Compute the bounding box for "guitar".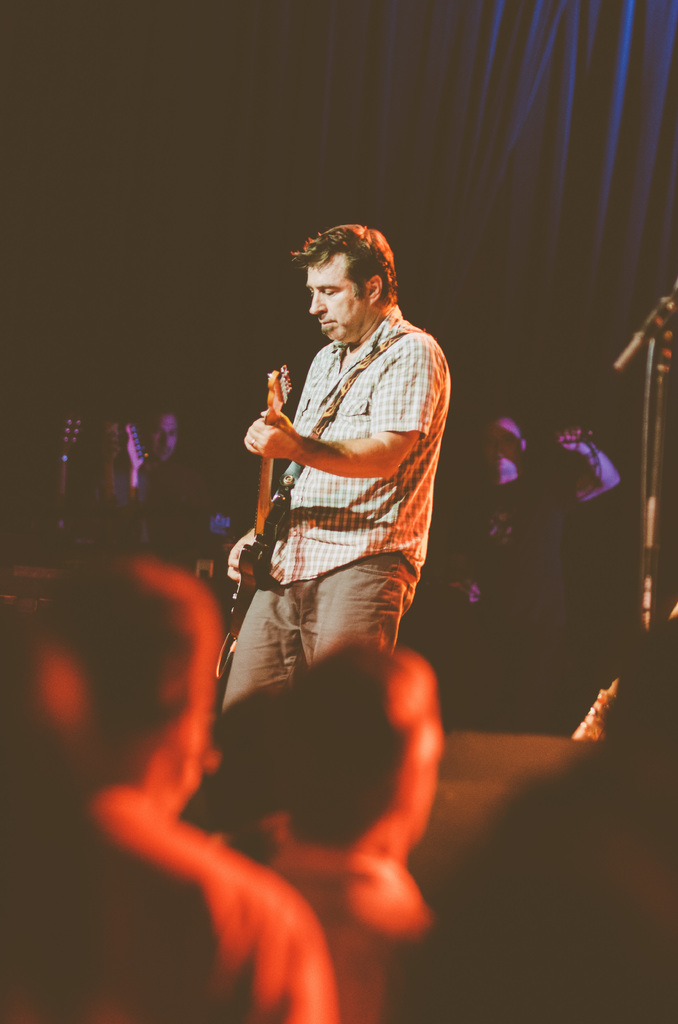
crop(233, 356, 298, 643).
